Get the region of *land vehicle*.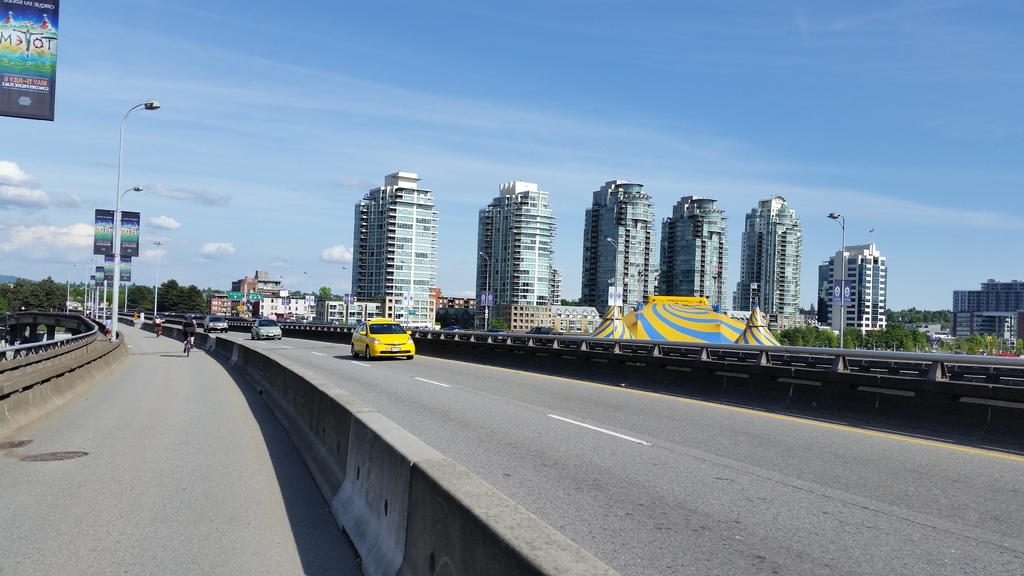
<box>342,313,415,358</box>.
